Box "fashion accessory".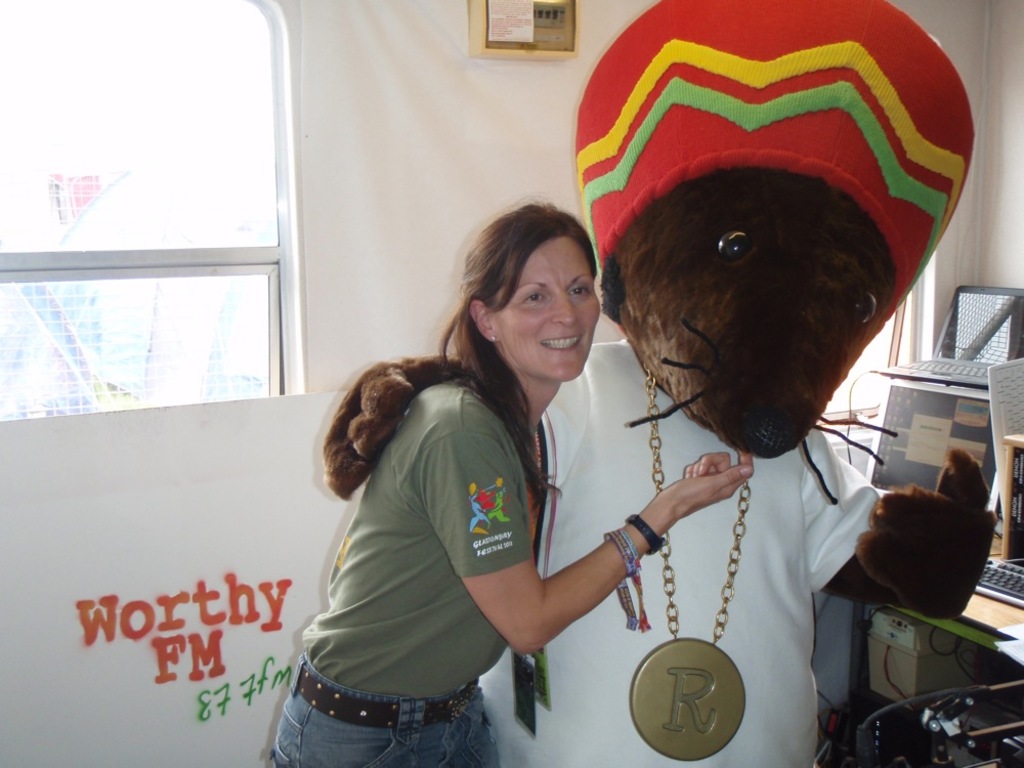
rect(487, 336, 495, 342).
